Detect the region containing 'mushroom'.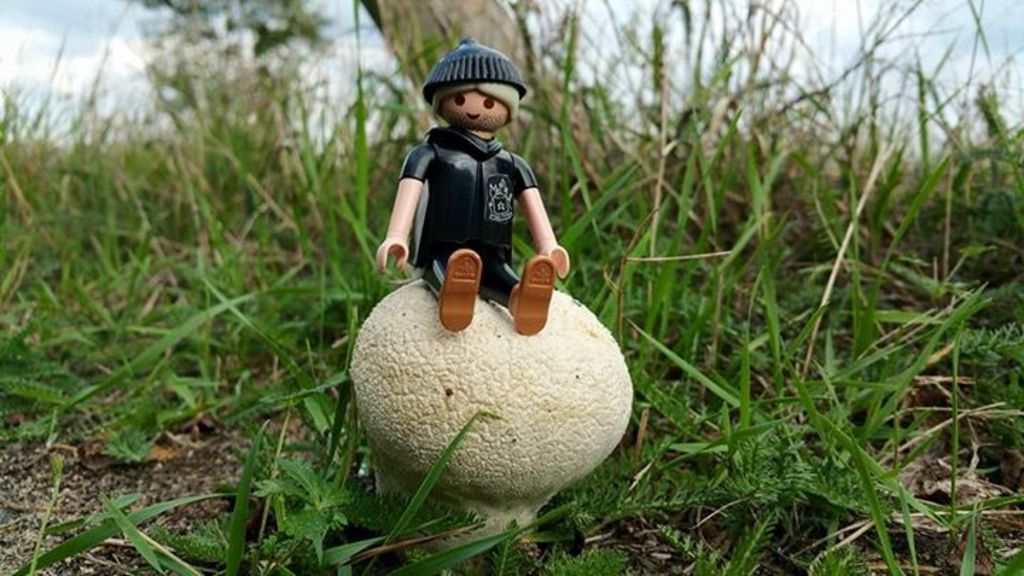
bbox(353, 277, 634, 532).
